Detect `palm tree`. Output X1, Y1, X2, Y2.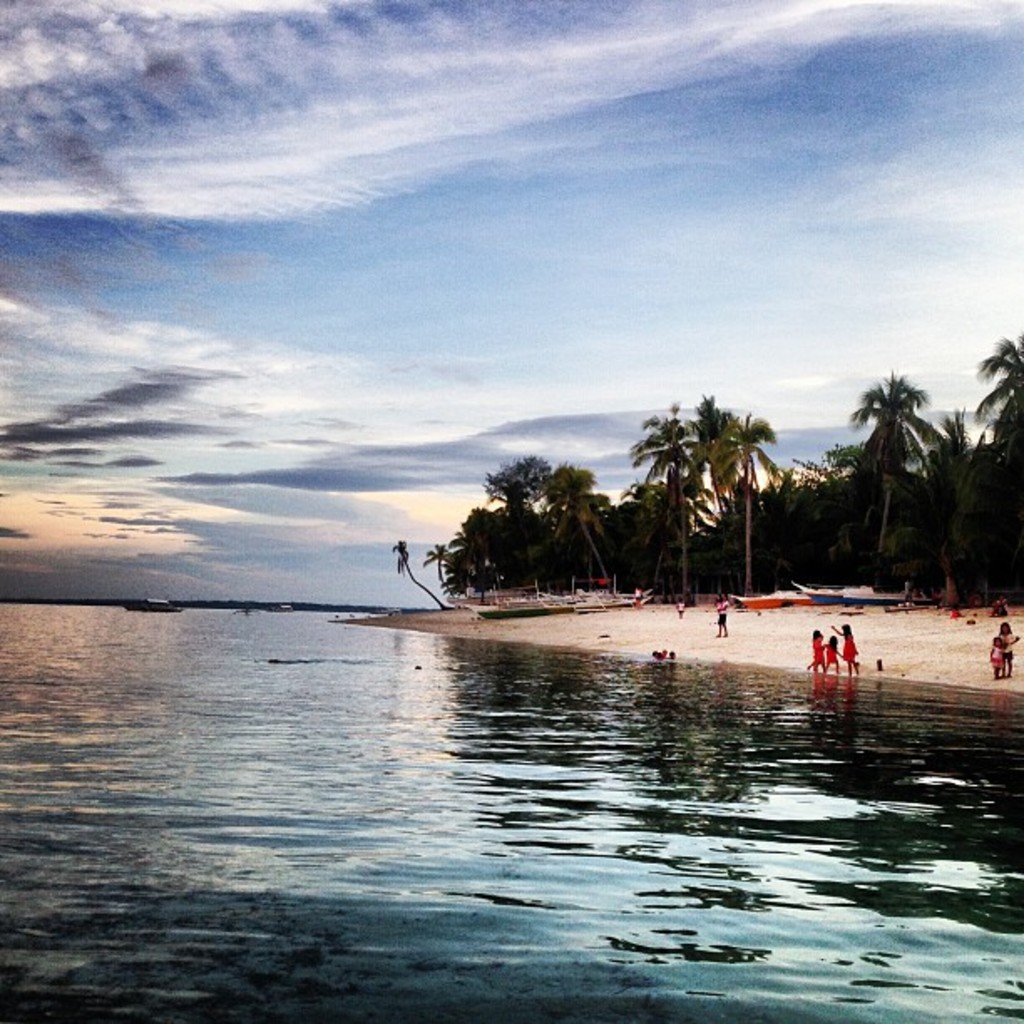
624, 380, 793, 612.
